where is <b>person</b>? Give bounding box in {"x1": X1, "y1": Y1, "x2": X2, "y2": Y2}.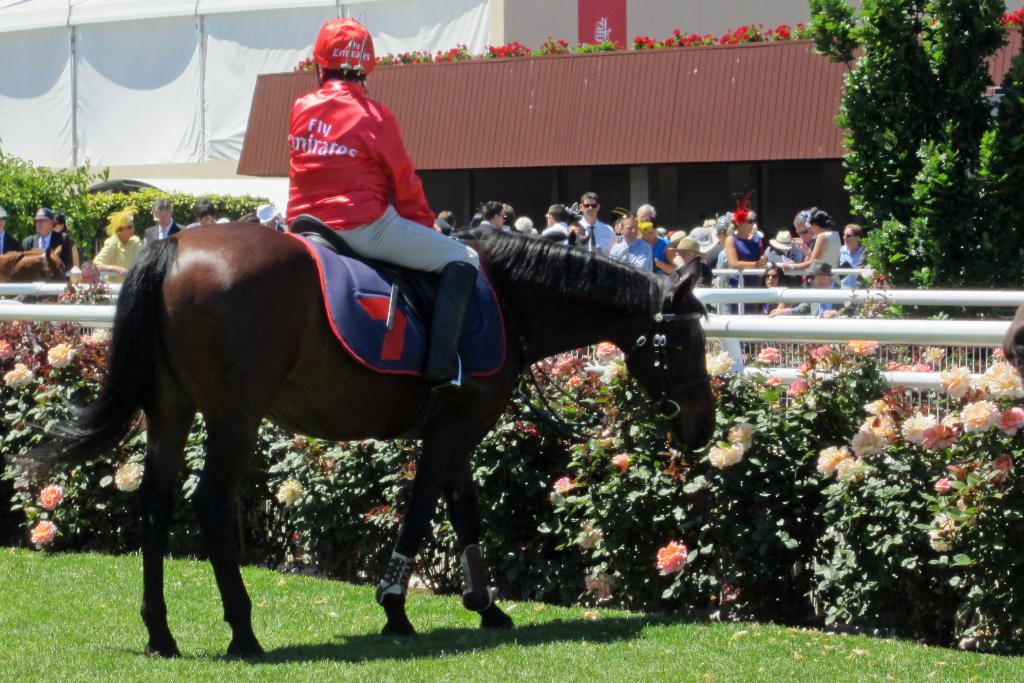
{"x1": 85, "y1": 215, "x2": 150, "y2": 278}.
